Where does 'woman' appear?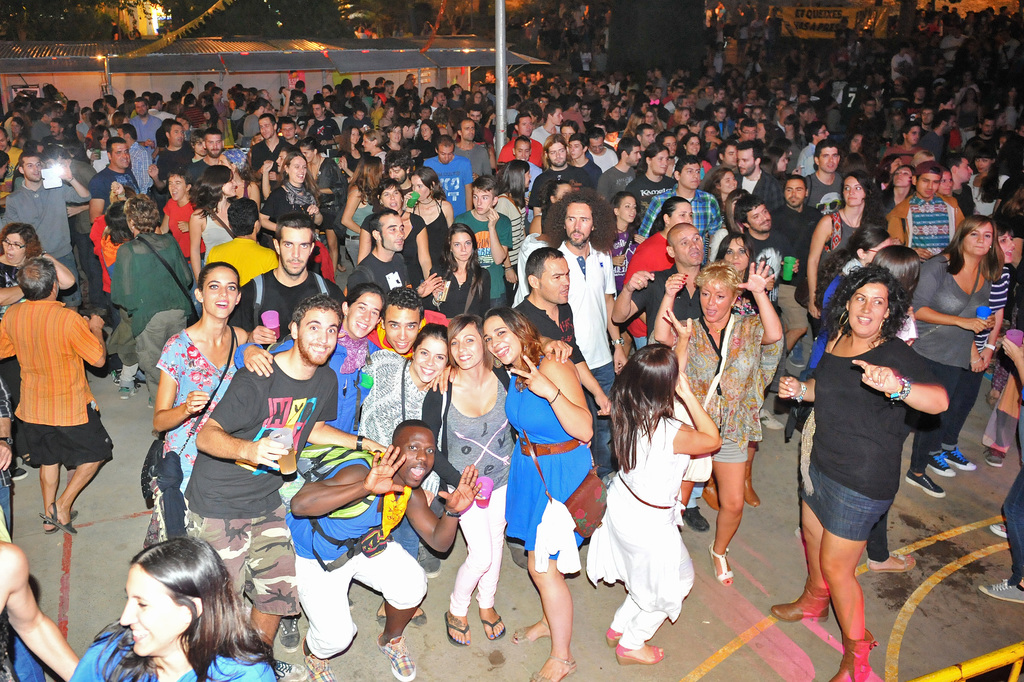
Appears at rect(697, 116, 723, 160).
